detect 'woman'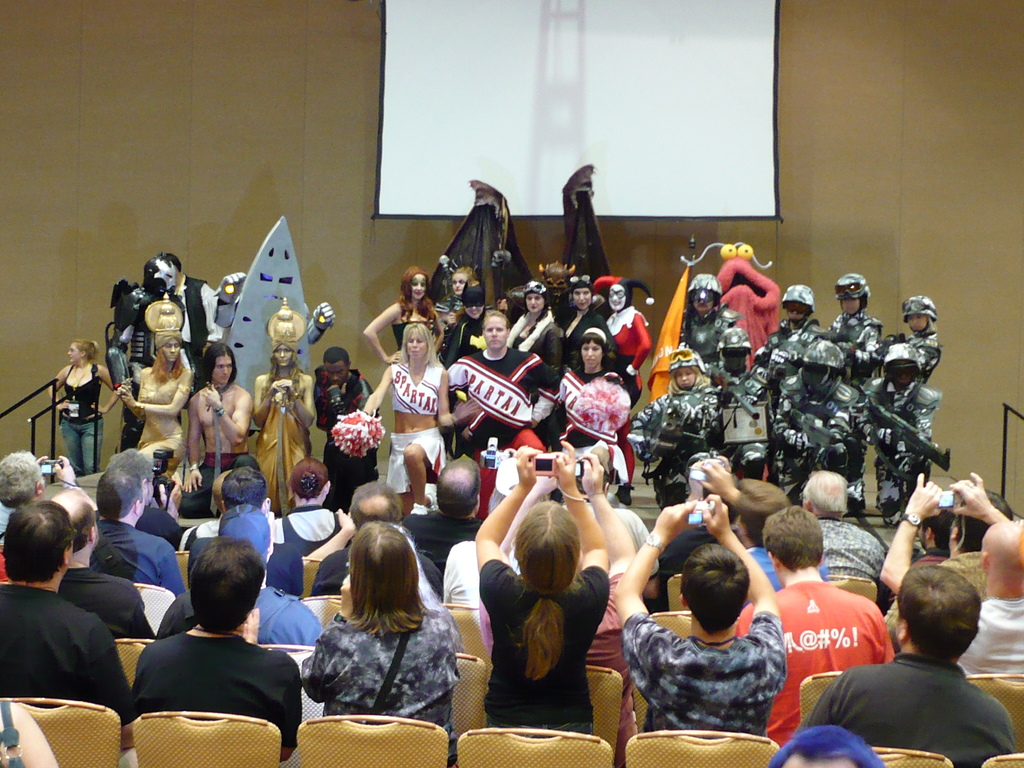
(474,436,608,737)
